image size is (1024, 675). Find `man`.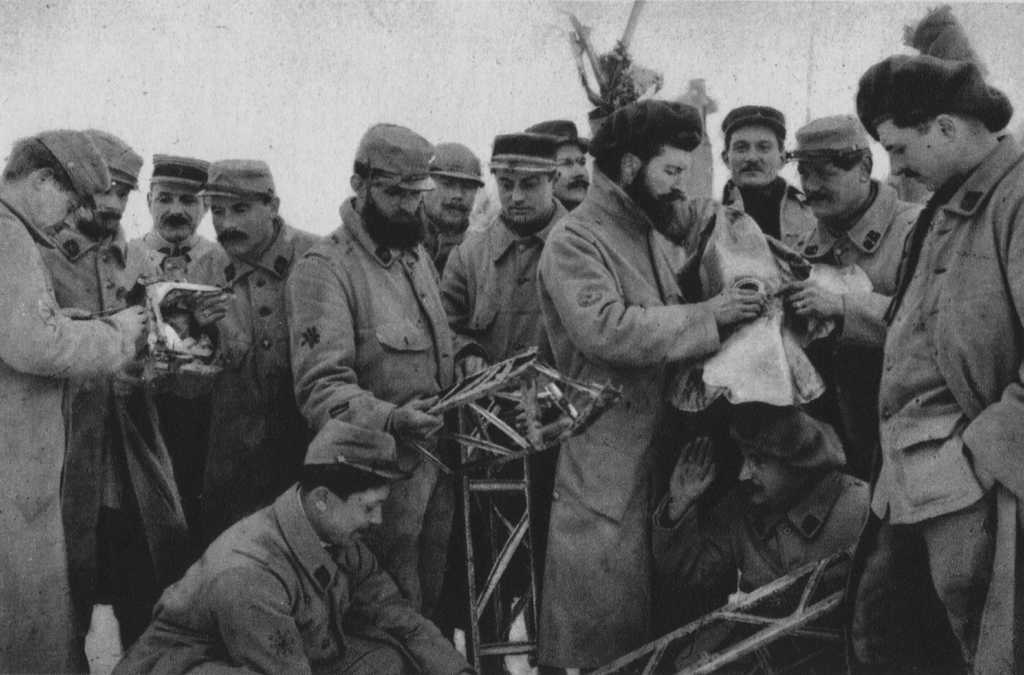
<box>535,122,588,219</box>.
